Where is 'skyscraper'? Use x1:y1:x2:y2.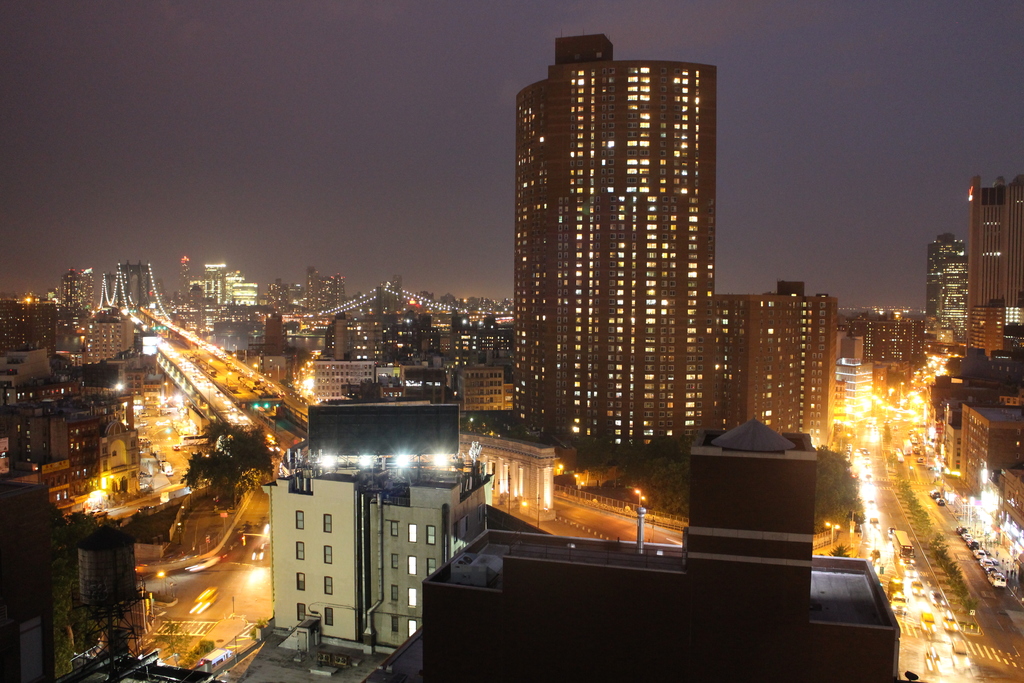
230:279:252:312.
